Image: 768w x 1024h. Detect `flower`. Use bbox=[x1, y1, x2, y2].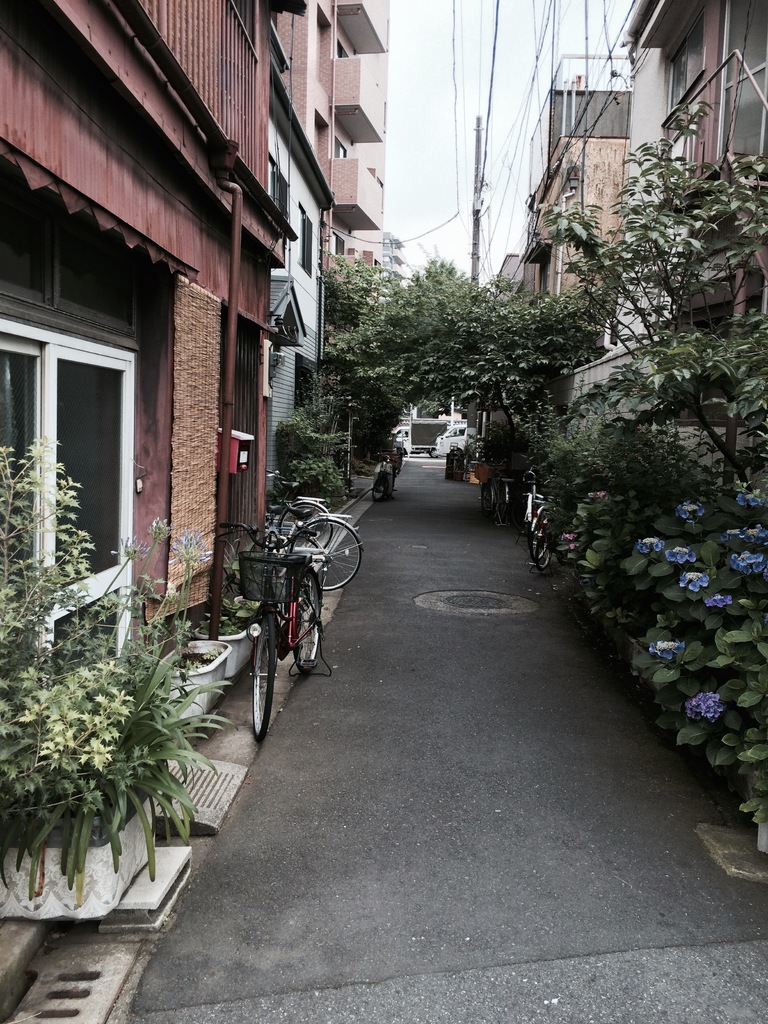
bbox=[733, 490, 763, 516].
